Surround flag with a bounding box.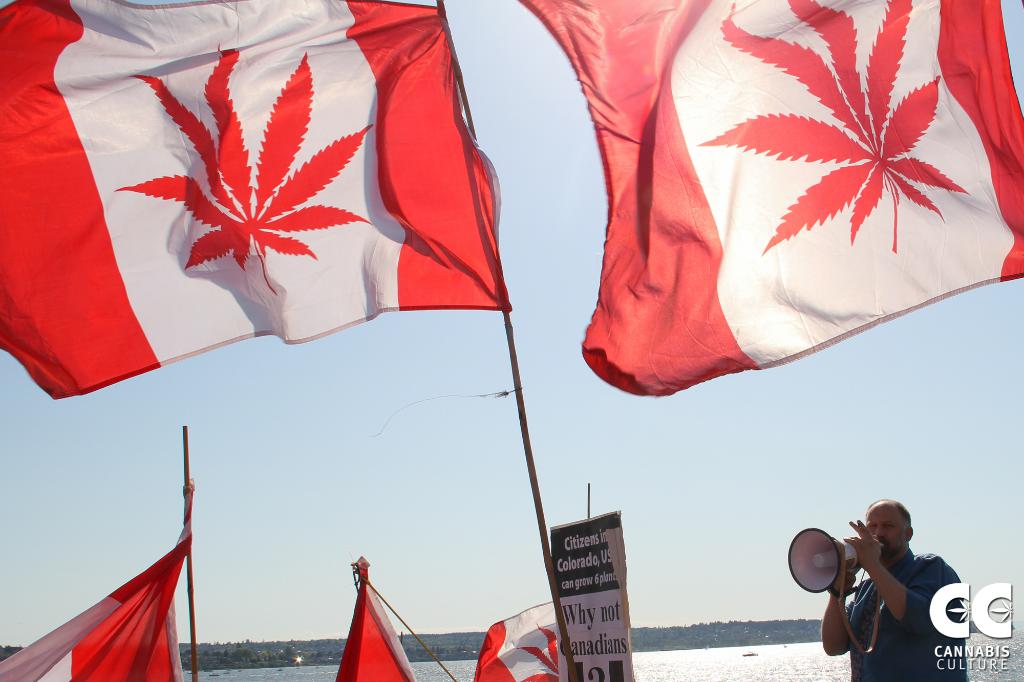
(left=327, top=553, right=428, bottom=681).
